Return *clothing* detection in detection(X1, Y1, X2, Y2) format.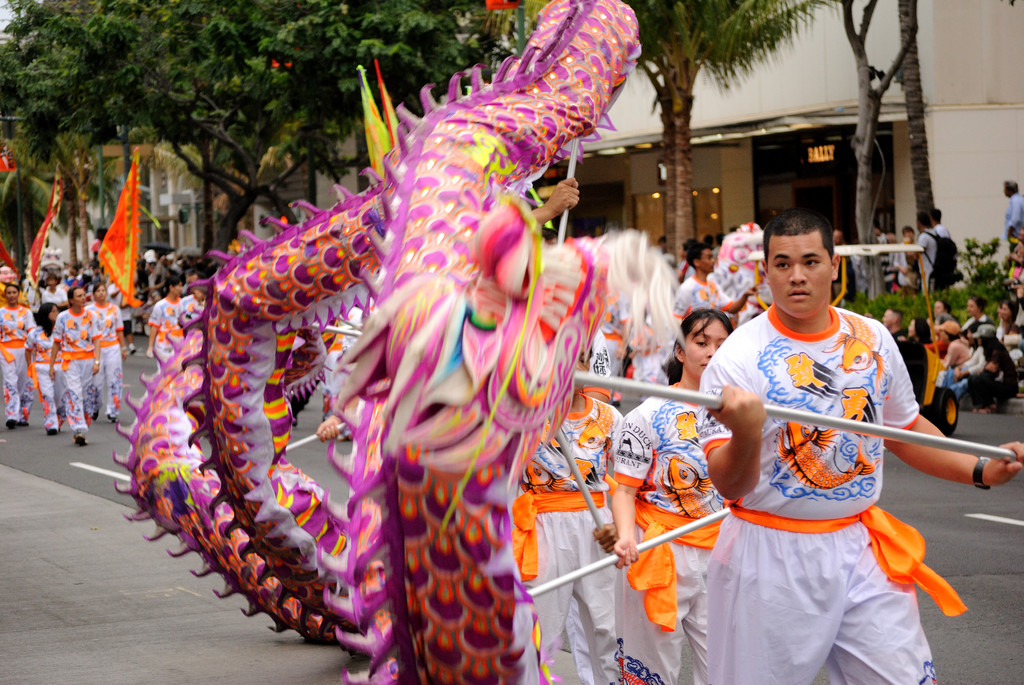
detection(928, 226, 961, 294).
